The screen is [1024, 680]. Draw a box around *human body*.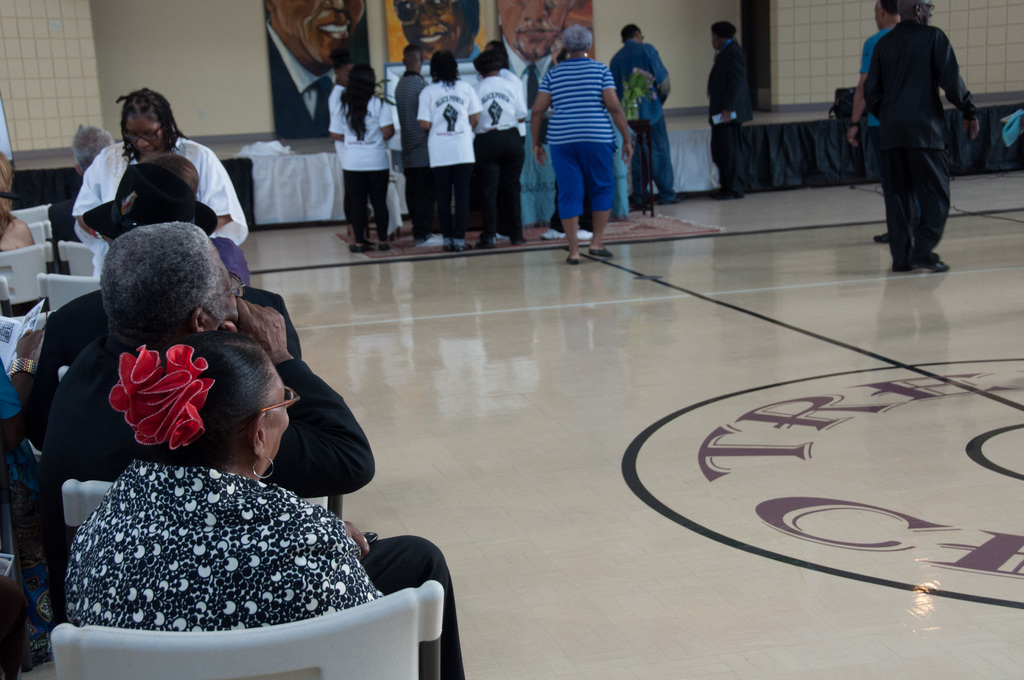
[left=5, top=160, right=298, bottom=476].
